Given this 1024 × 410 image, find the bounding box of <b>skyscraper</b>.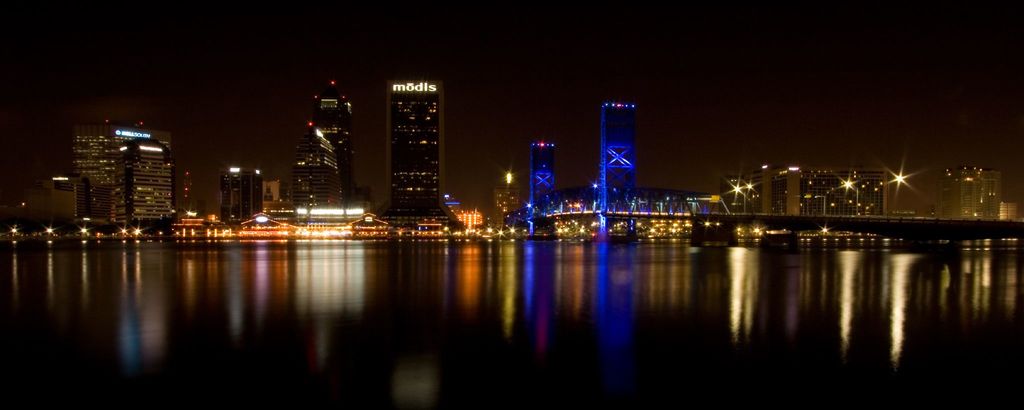
rect(378, 74, 472, 229).
